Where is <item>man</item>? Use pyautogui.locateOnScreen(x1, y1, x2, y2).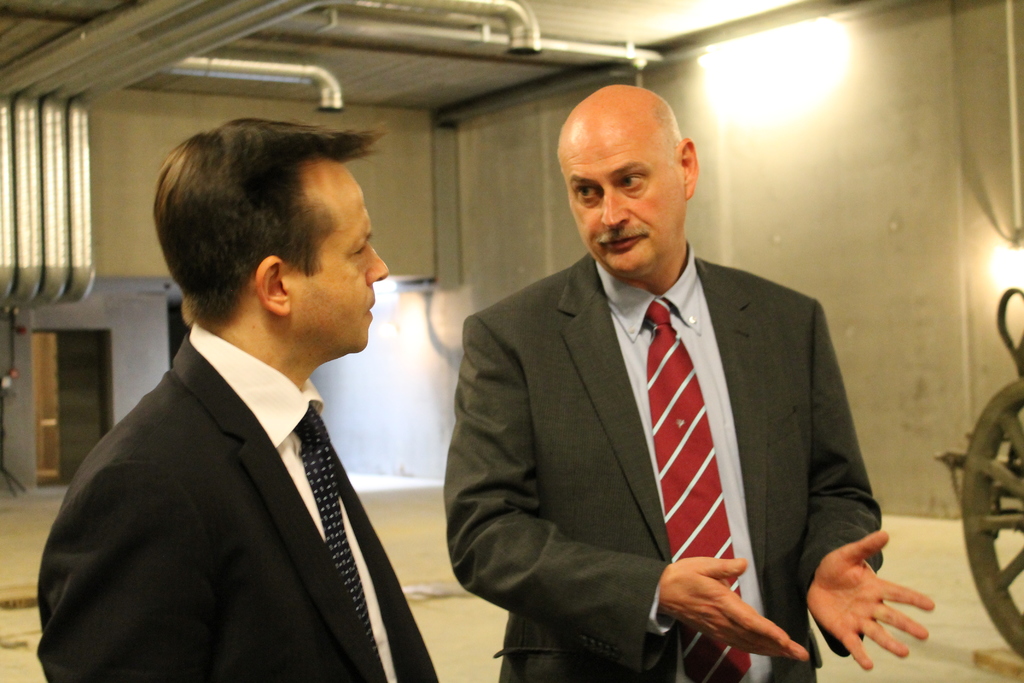
pyautogui.locateOnScreen(28, 105, 449, 682).
